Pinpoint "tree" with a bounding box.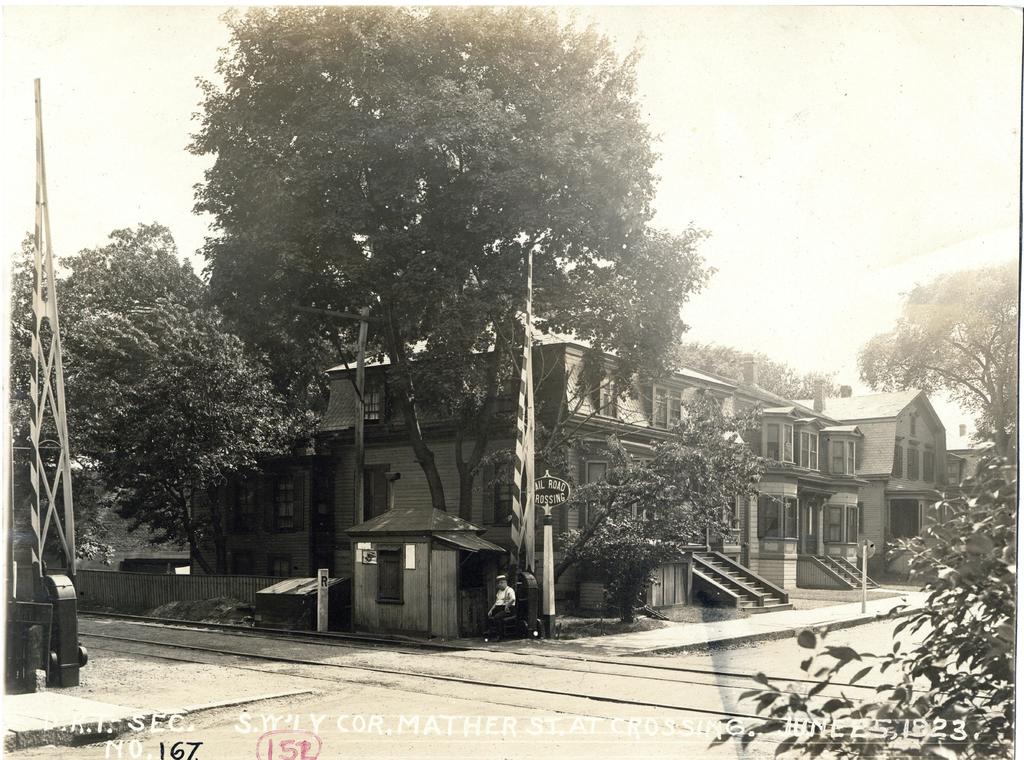
box=[182, 0, 724, 520].
